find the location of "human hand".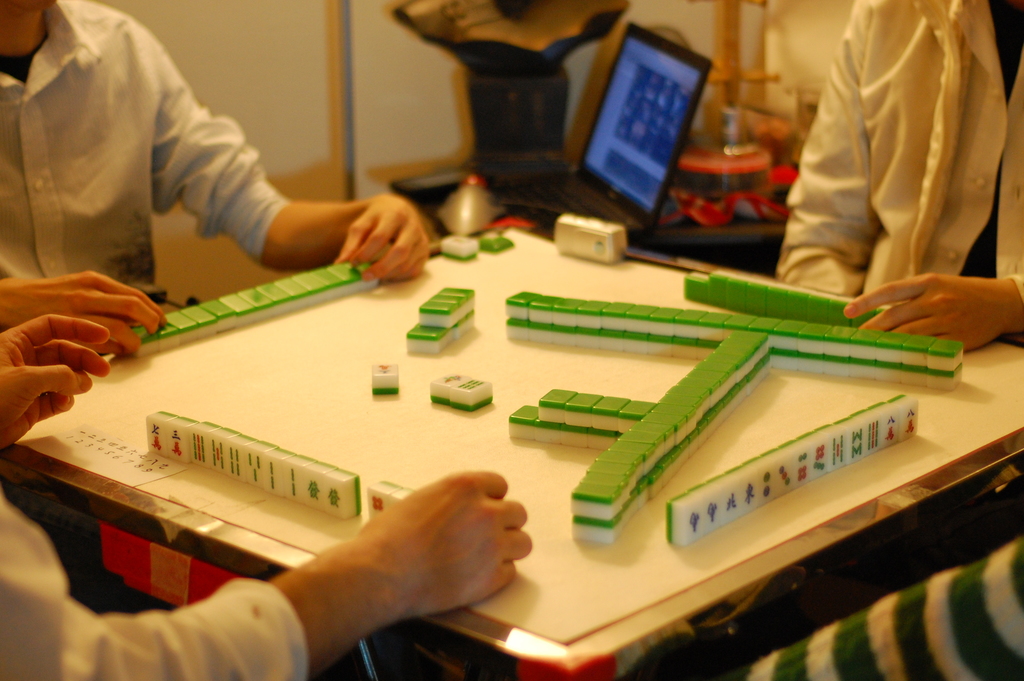
Location: region(332, 191, 433, 284).
